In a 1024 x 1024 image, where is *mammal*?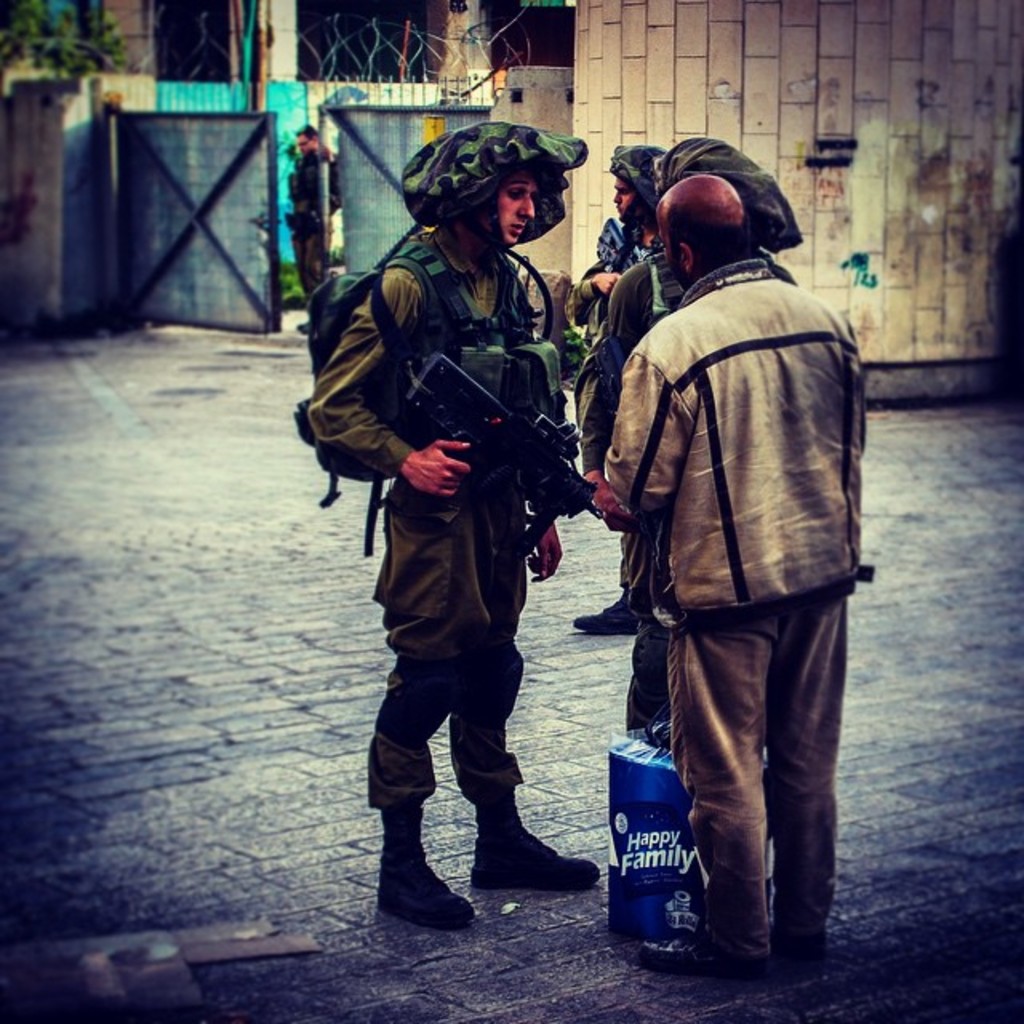
region(603, 136, 800, 840).
